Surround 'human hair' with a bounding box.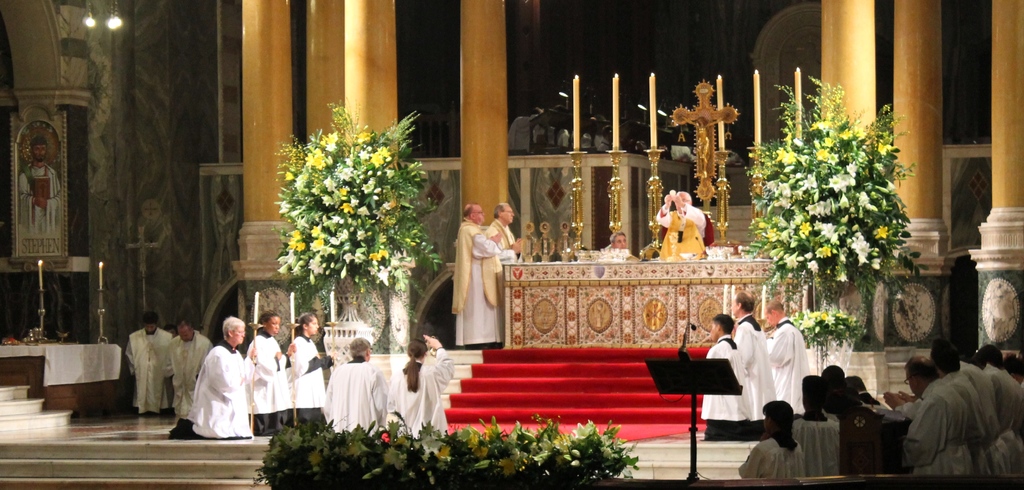
[403, 336, 428, 395].
